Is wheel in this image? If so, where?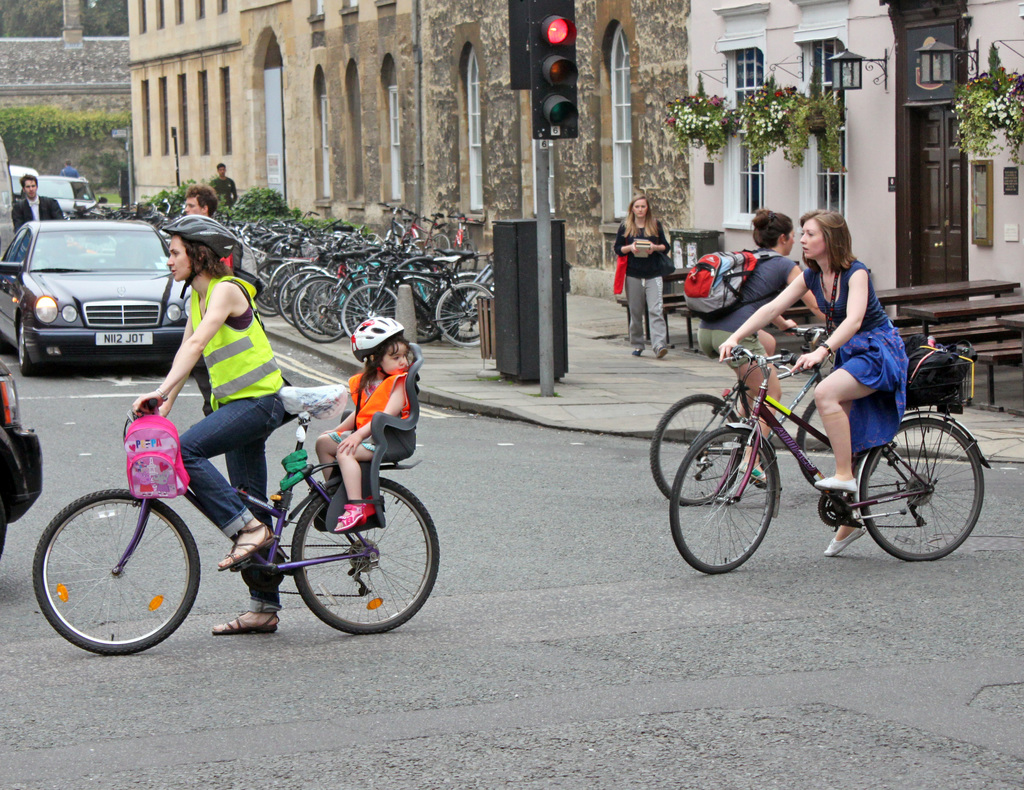
Yes, at (left=792, top=400, right=838, bottom=494).
